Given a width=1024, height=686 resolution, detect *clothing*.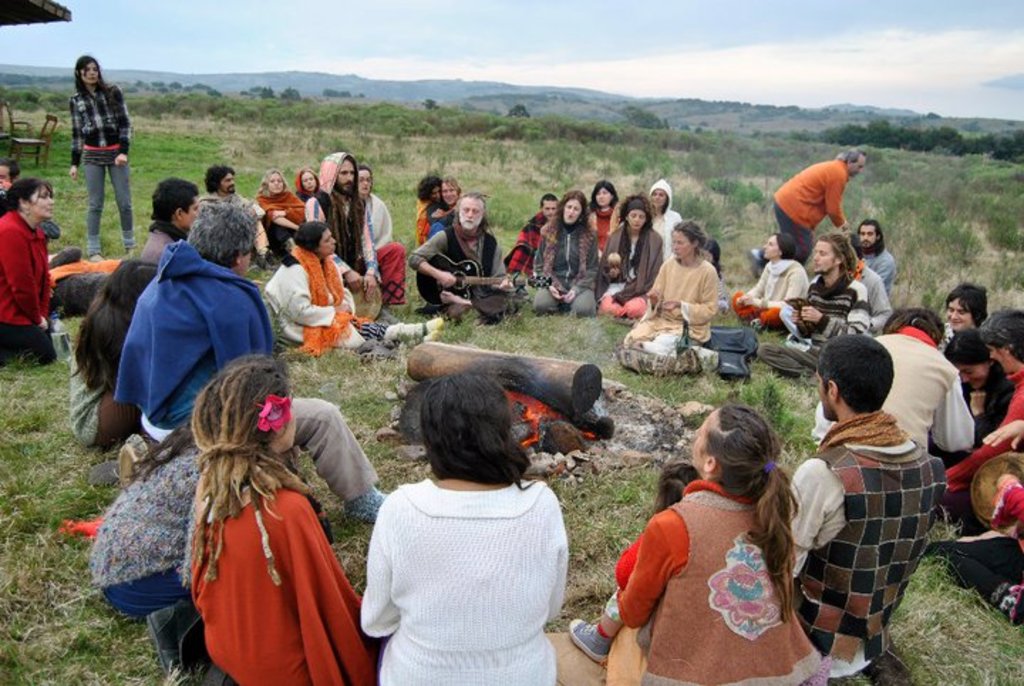
bbox(858, 249, 899, 286).
